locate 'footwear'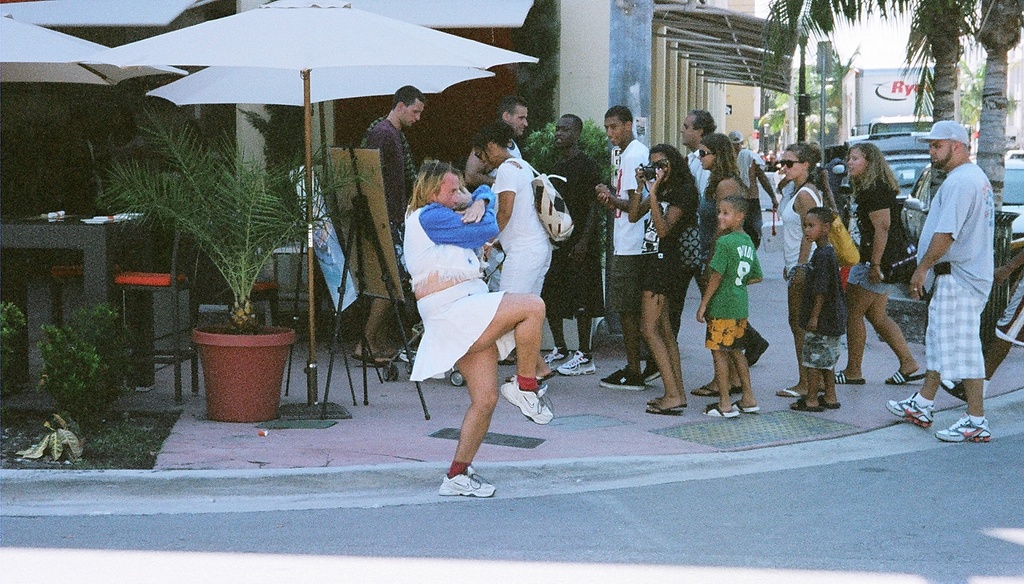
bbox=[557, 352, 593, 376]
